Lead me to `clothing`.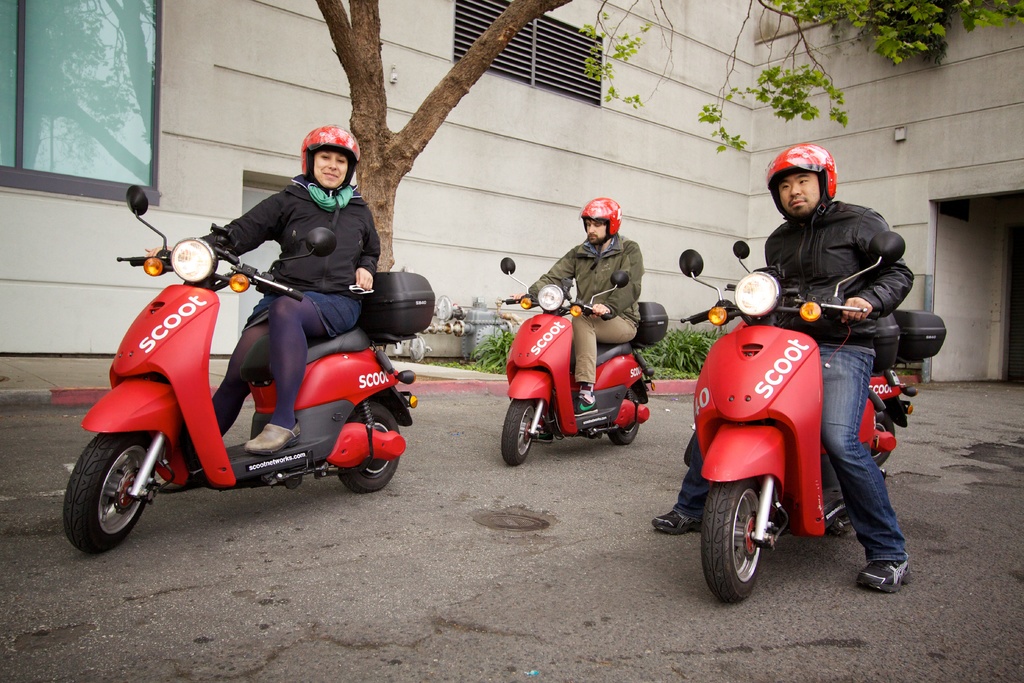
Lead to detection(179, 179, 384, 428).
